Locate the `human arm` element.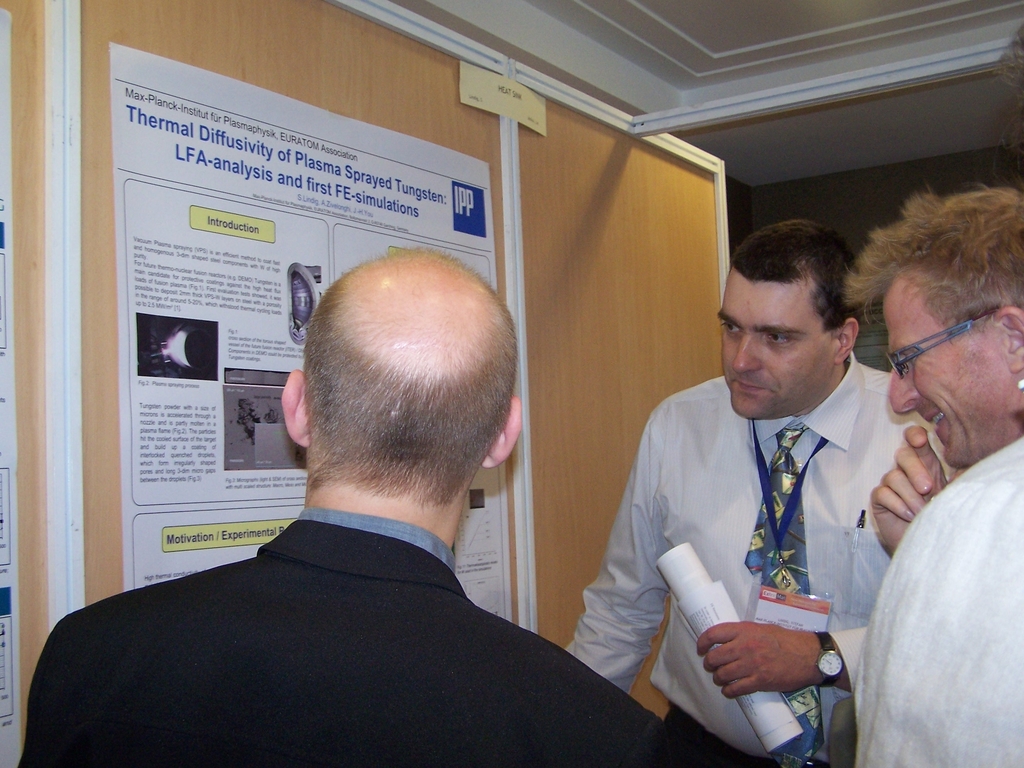
Element bbox: 886 427 968 561.
